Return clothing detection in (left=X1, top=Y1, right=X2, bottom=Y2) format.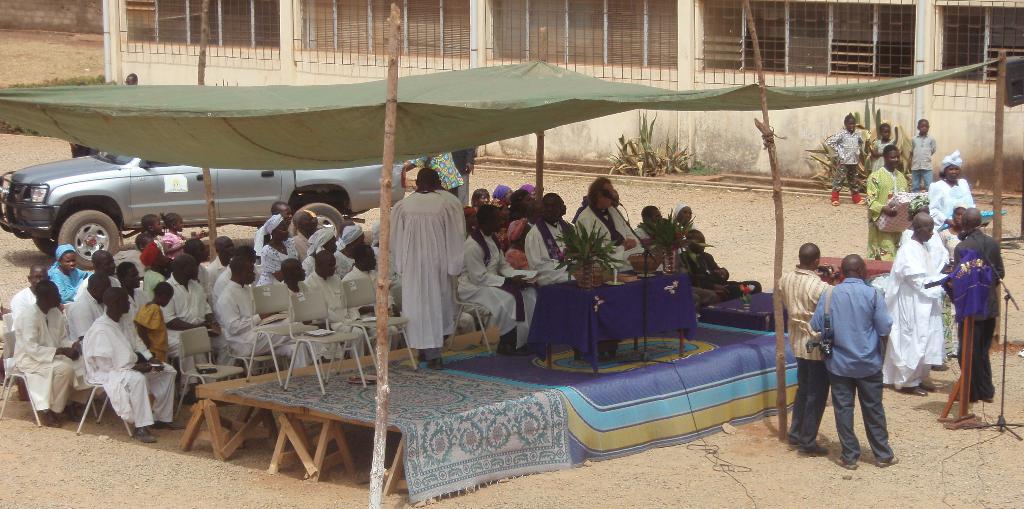
(left=49, top=245, right=93, bottom=302).
